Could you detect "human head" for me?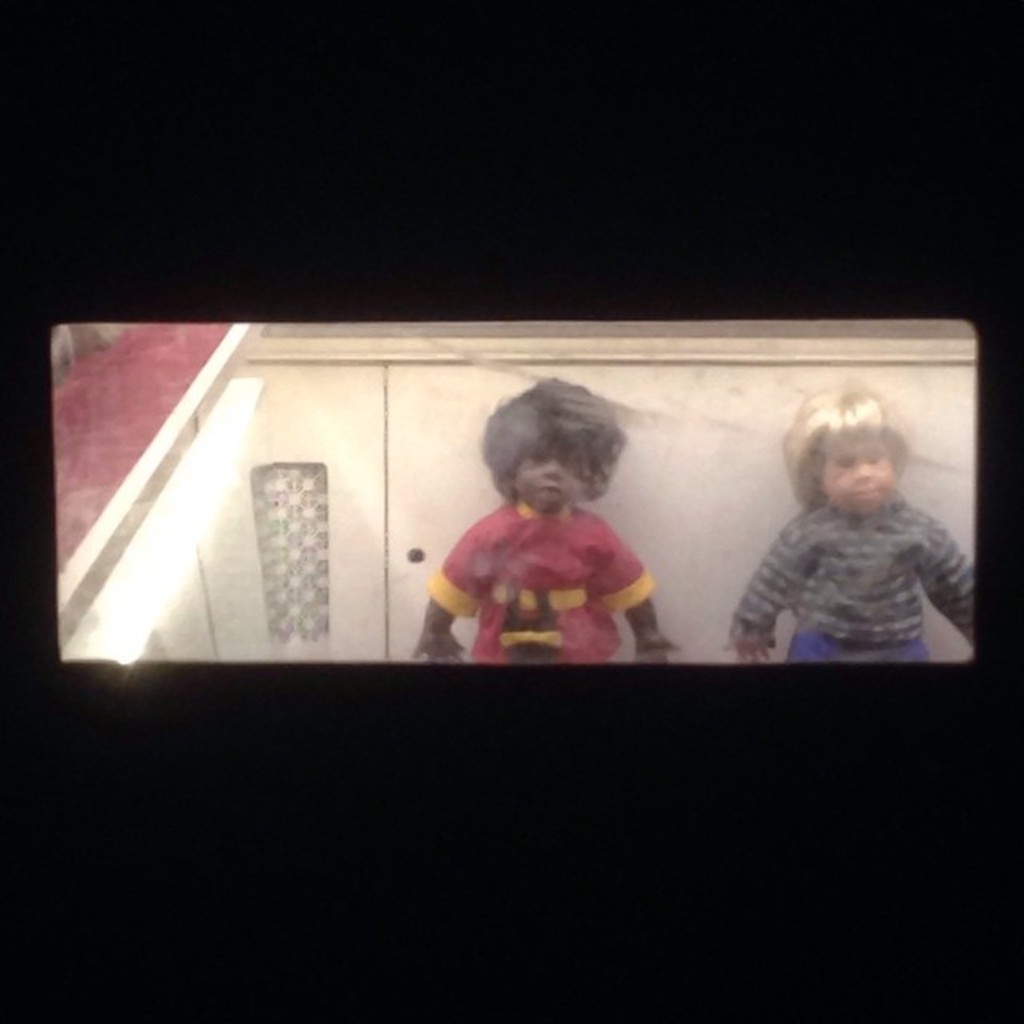
Detection result: (x1=480, y1=379, x2=622, y2=514).
